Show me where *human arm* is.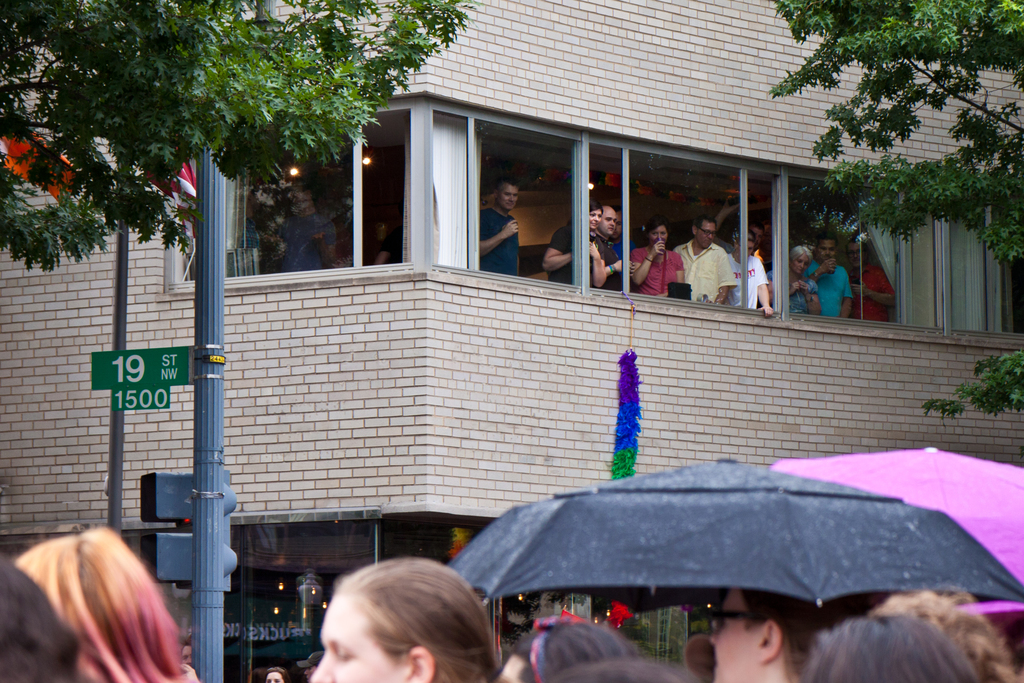
*human arm* is at {"left": 540, "top": 229, "right": 587, "bottom": 270}.
